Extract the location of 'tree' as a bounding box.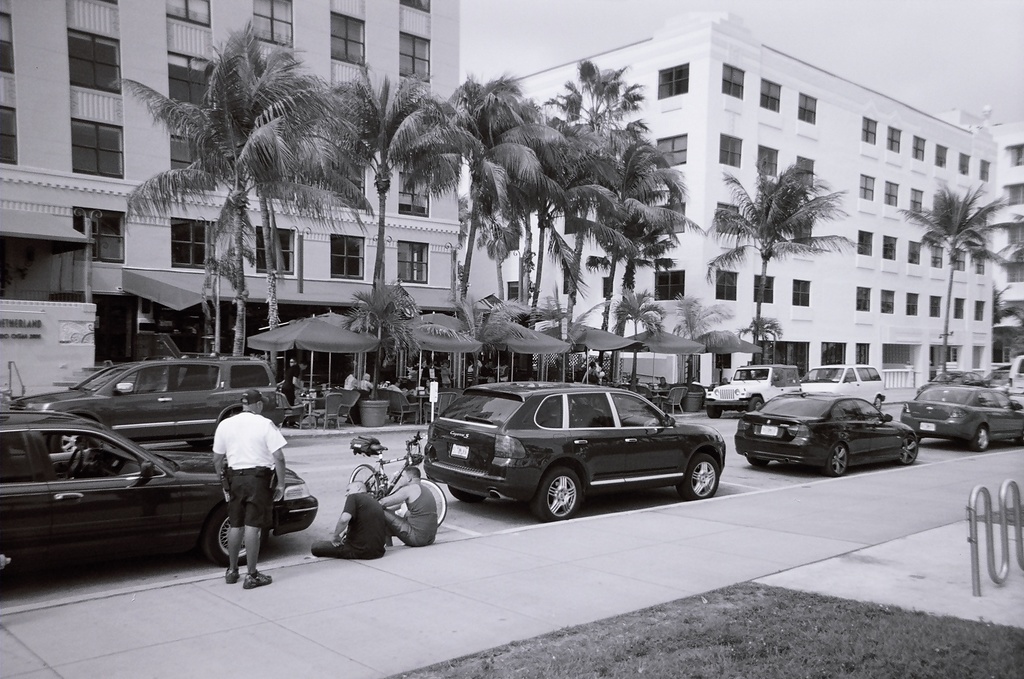
region(989, 282, 1019, 329).
